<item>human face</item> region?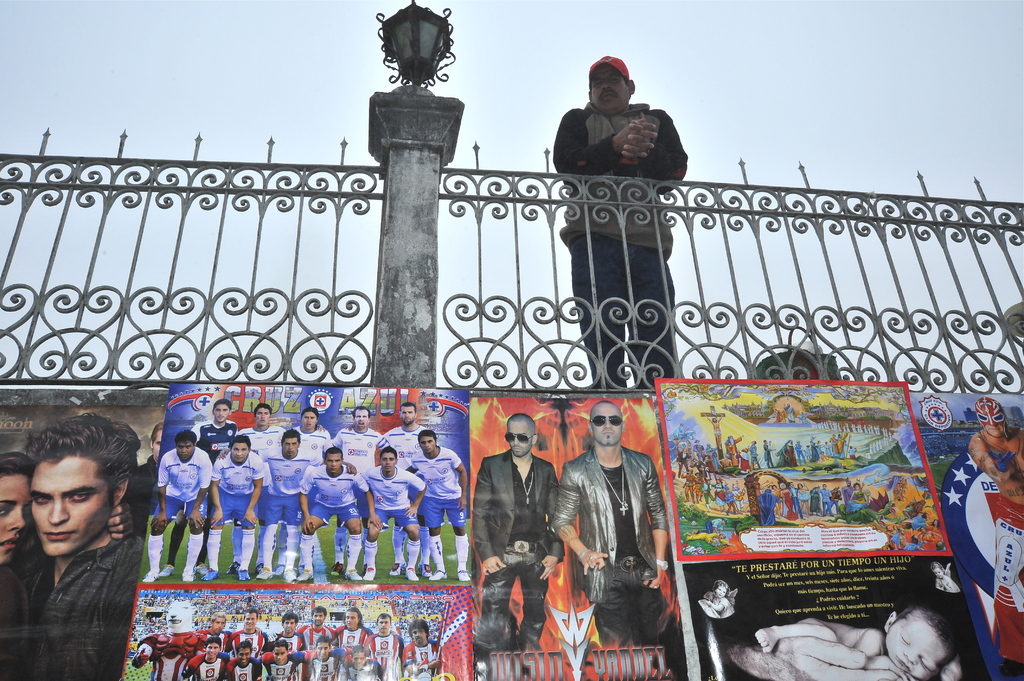
bbox(399, 405, 415, 423)
